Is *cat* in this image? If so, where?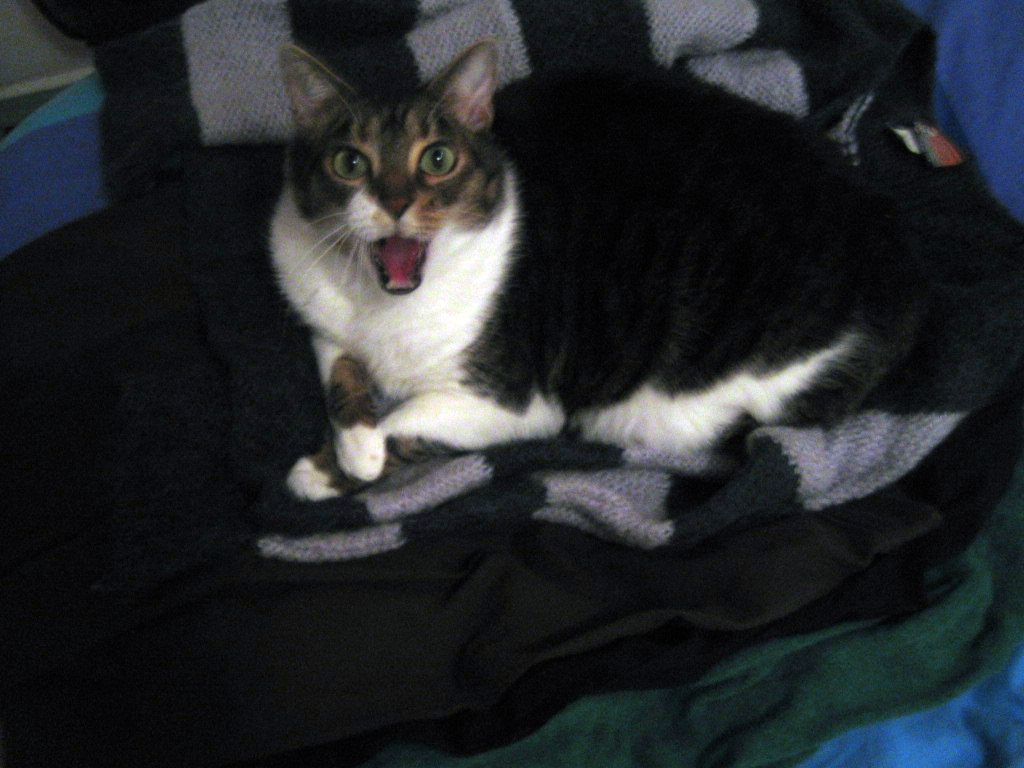
Yes, at (x1=264, y1=42, x2=929, y2=494).
